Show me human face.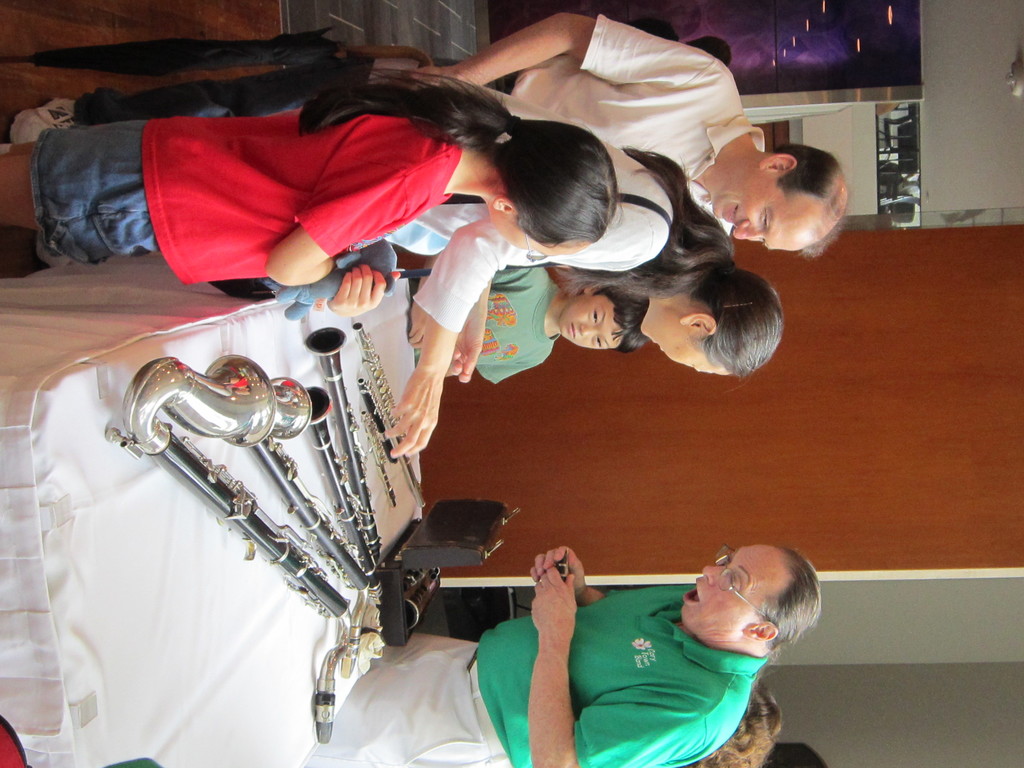
human face is here: box=[708, 169, 805, 248].
